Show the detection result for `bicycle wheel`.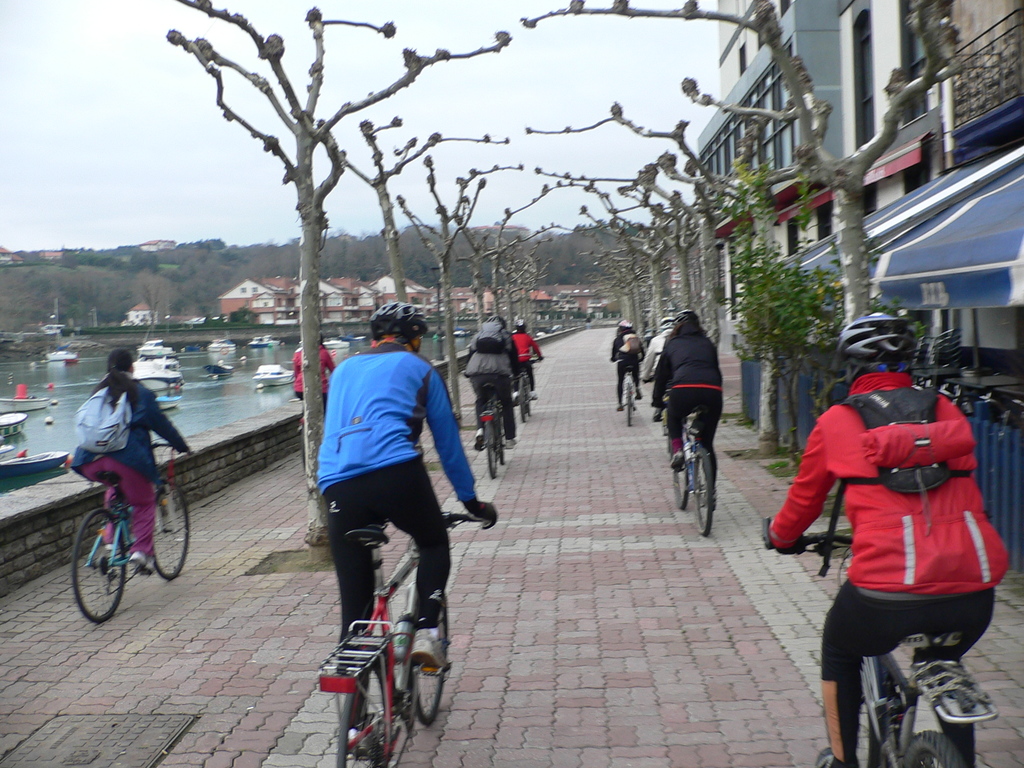
locate(335, 665, 388, 767).
